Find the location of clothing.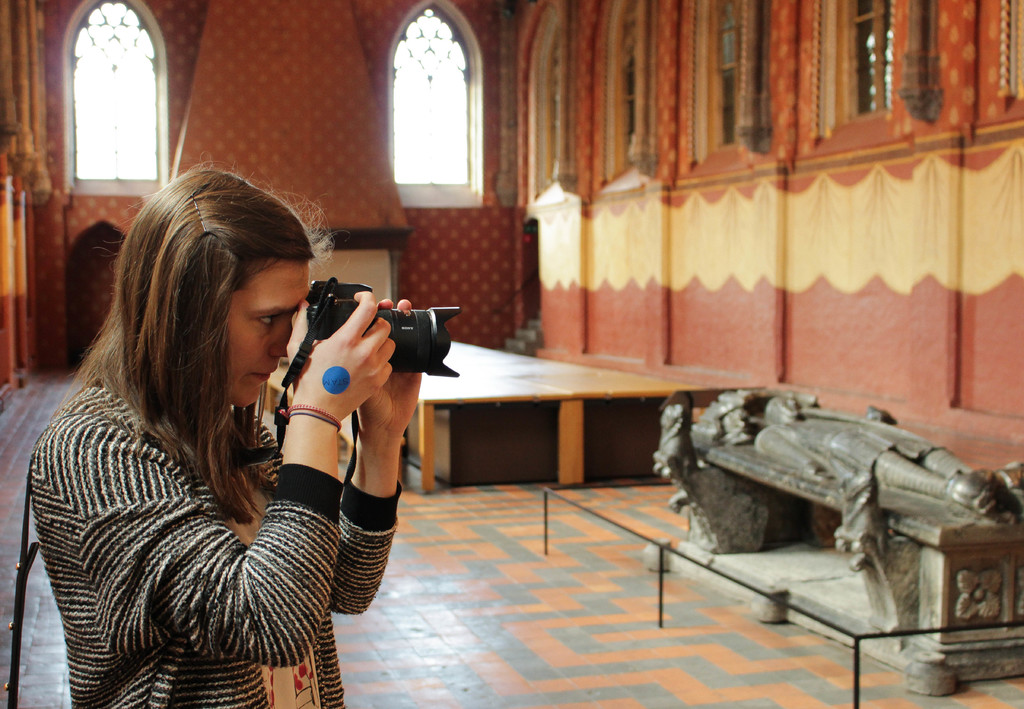
Location: <region>25, 286, 393, 698</region>.
